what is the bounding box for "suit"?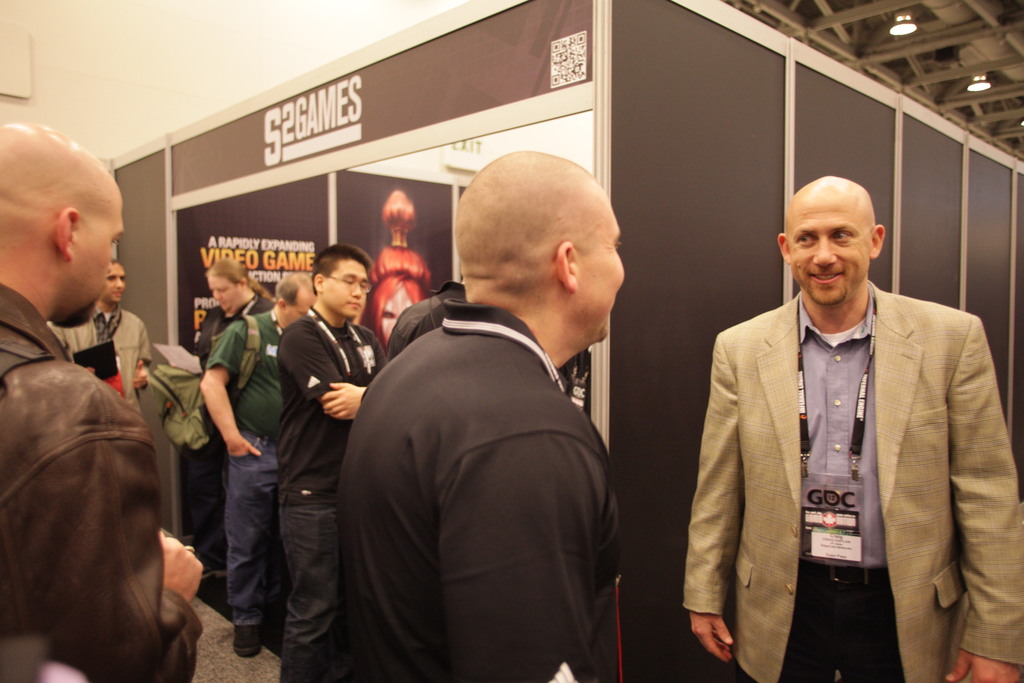
689,211,1000,682.
